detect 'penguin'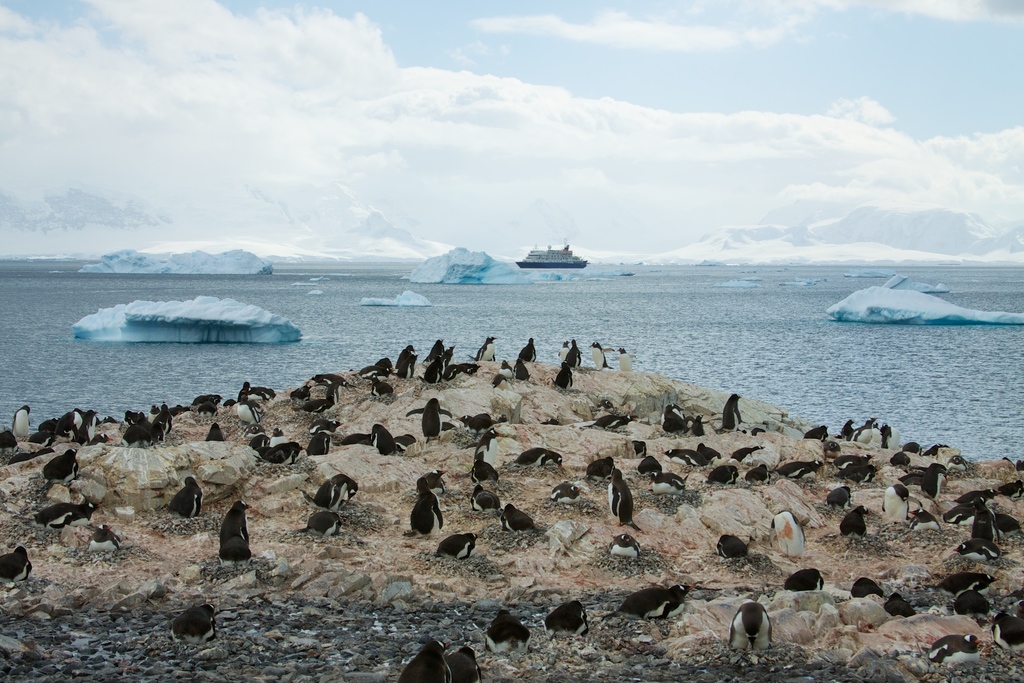
(x1=779, y1=458, x2=821, y2=477)
